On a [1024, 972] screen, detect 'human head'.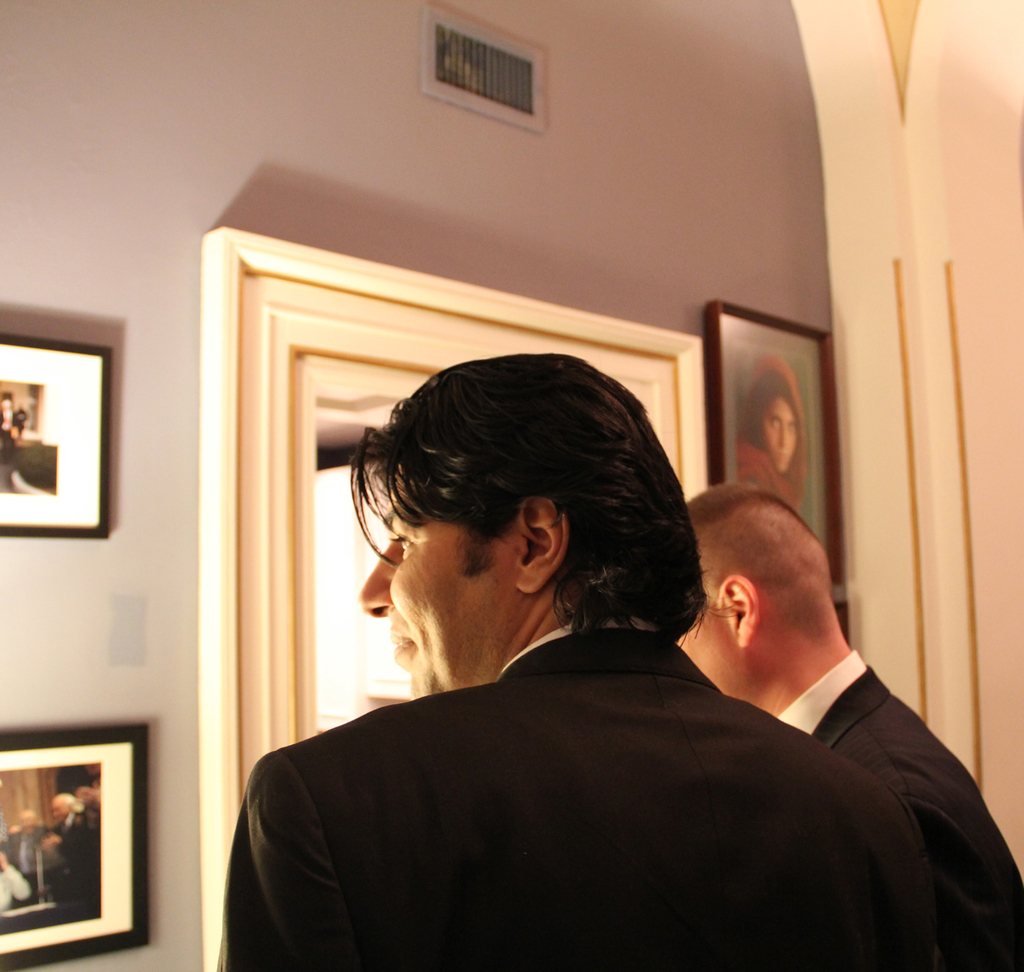
bbox=(338, 344, 669, 699).
